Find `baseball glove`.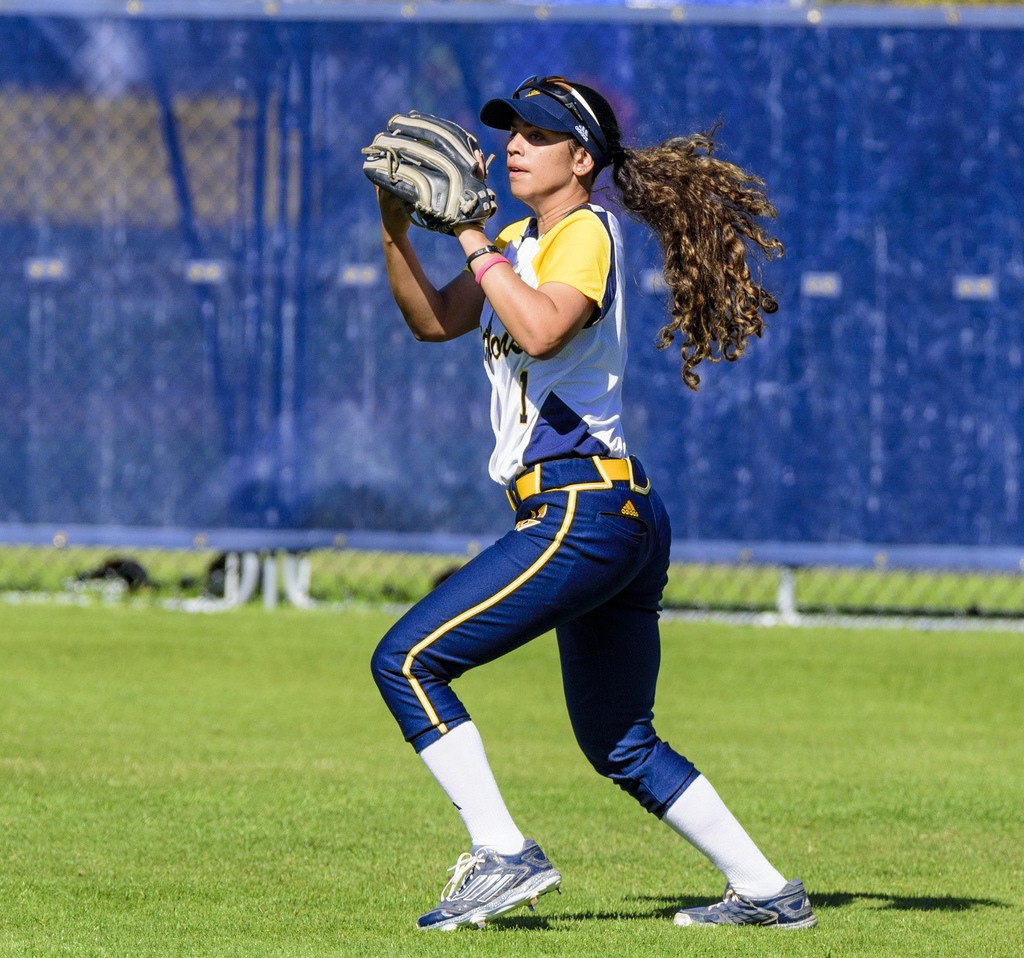
360 104 499 238.
